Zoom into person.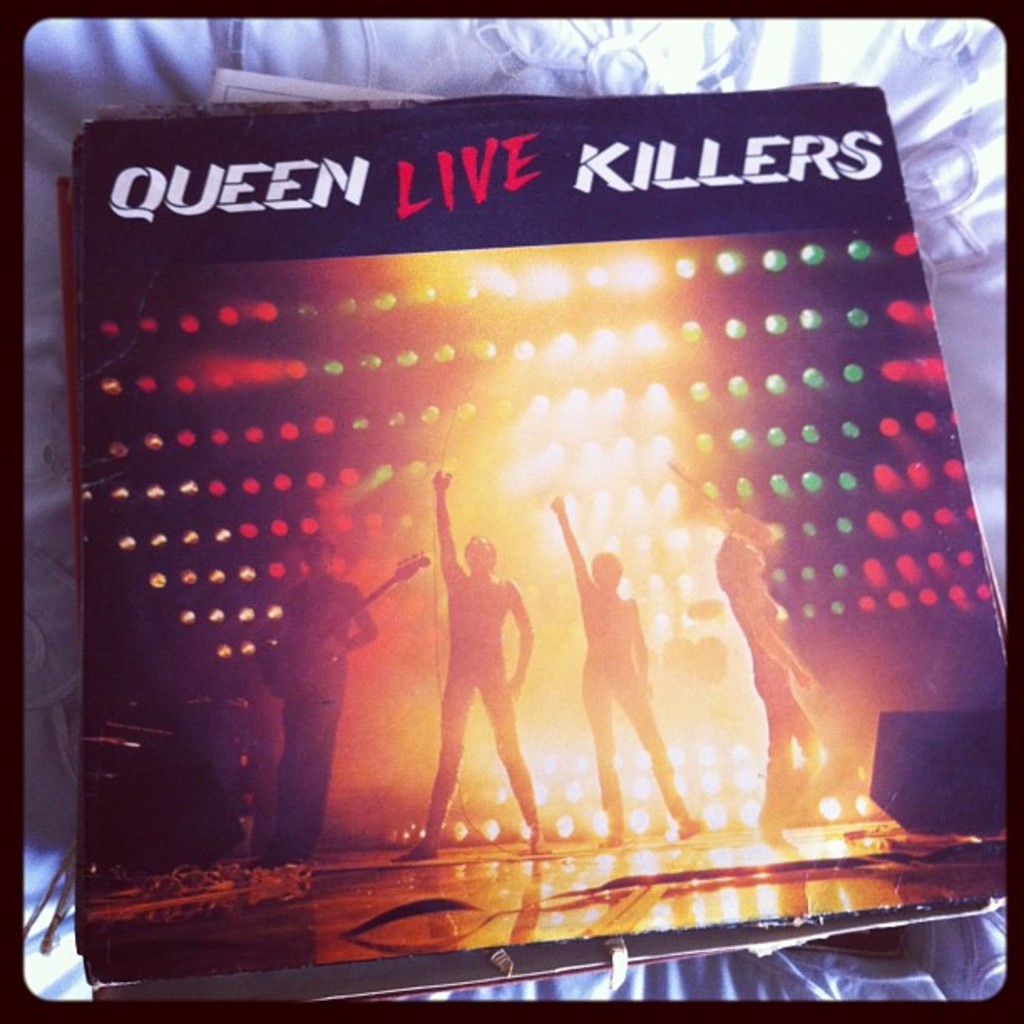
Zoom target: region(544, 492, 709, 842).
